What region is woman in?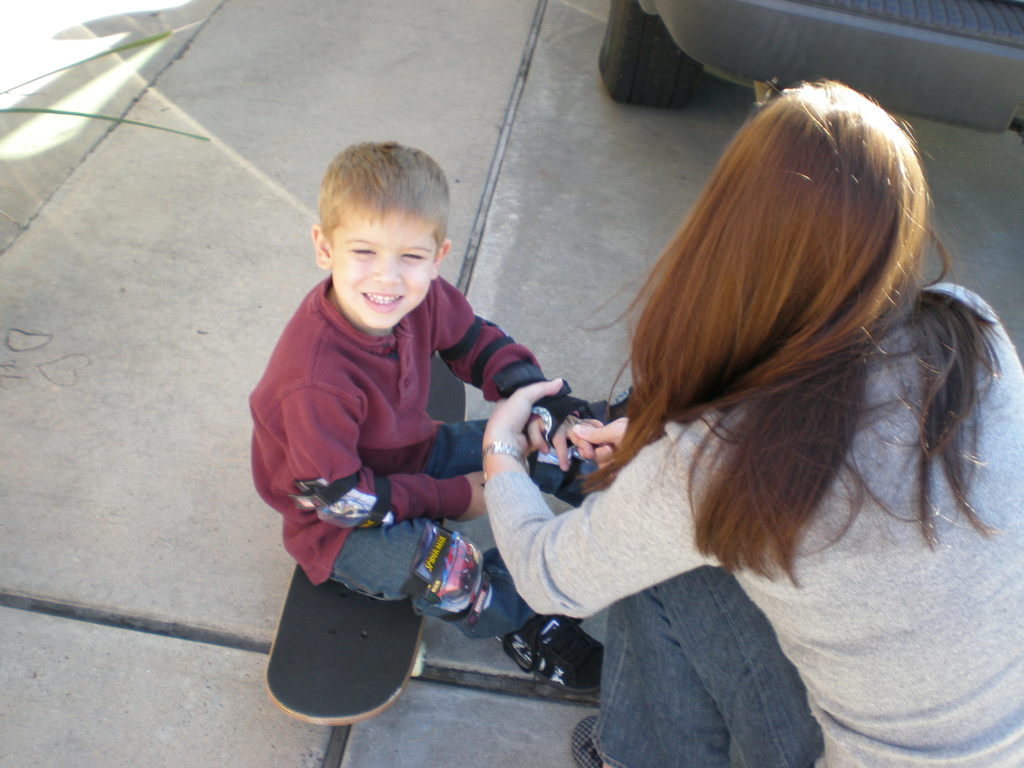
<bbox>474, 63, 1002, 737</bbox>.
